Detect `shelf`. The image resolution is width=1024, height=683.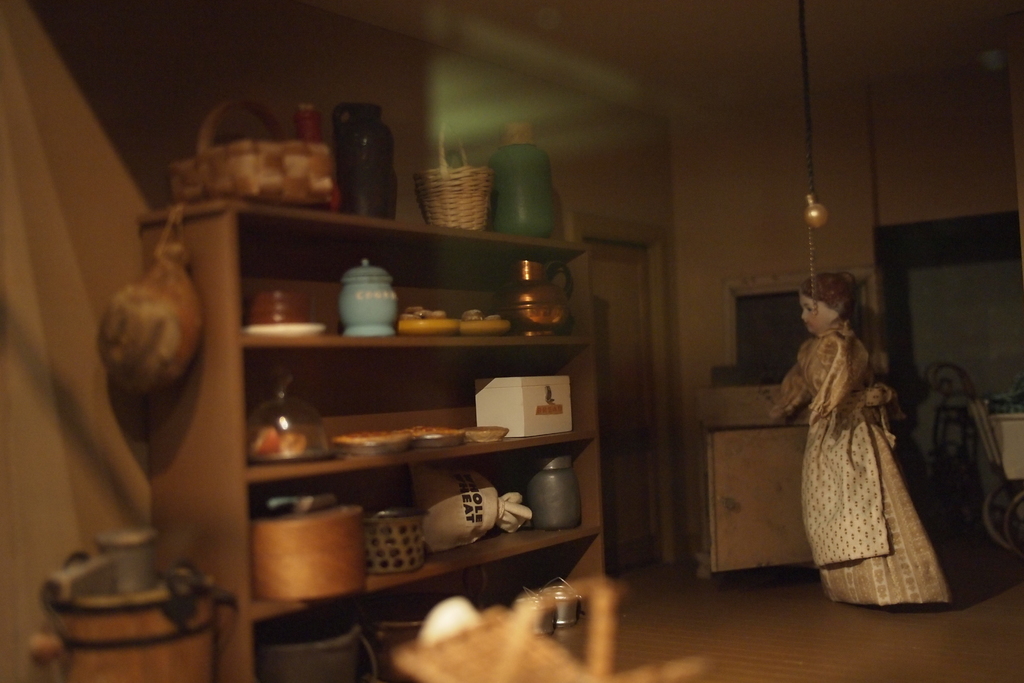
(143,202,609,682).
